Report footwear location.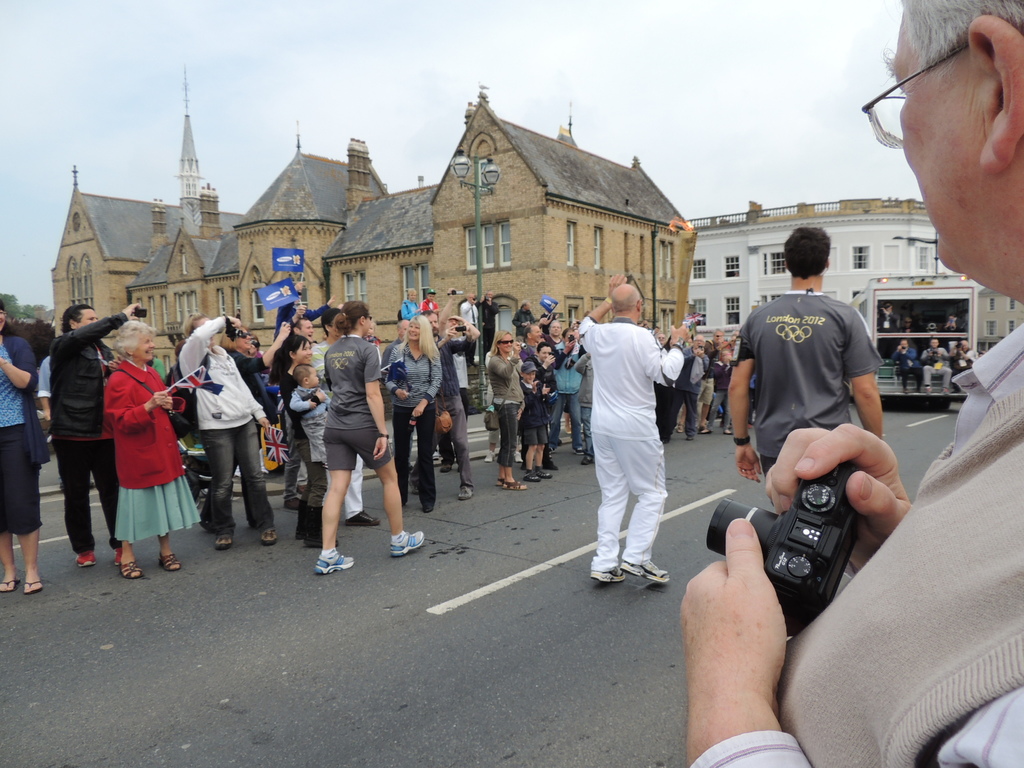
Report: (748, 423, 751, 426).
